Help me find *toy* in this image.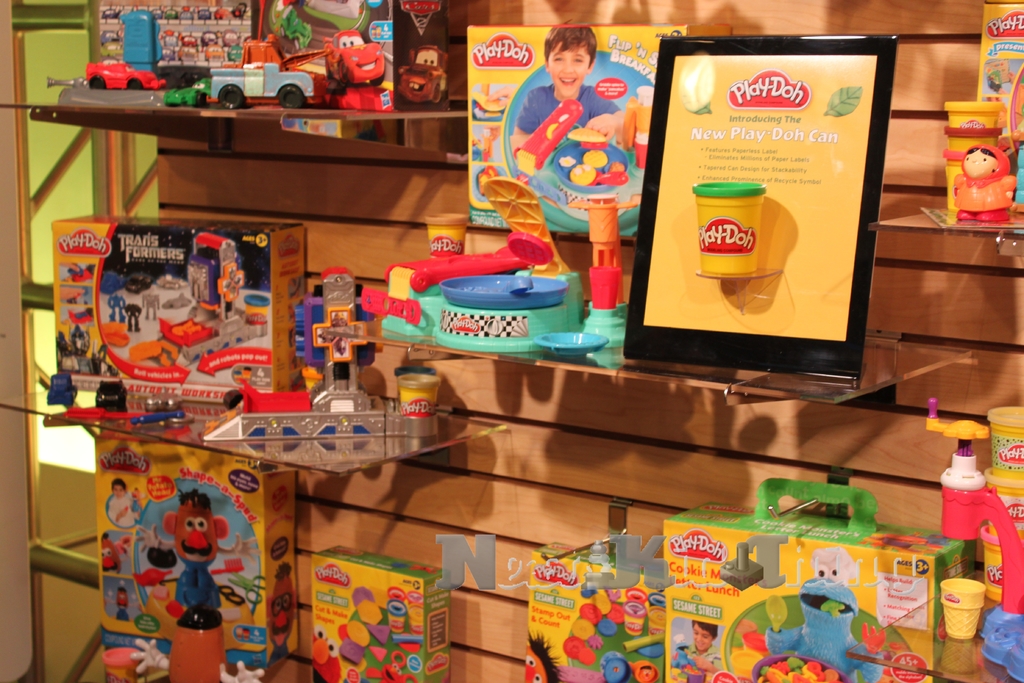
Found it: {"left": 412, "top": 176, "right": 584, "bottom": 334}.
